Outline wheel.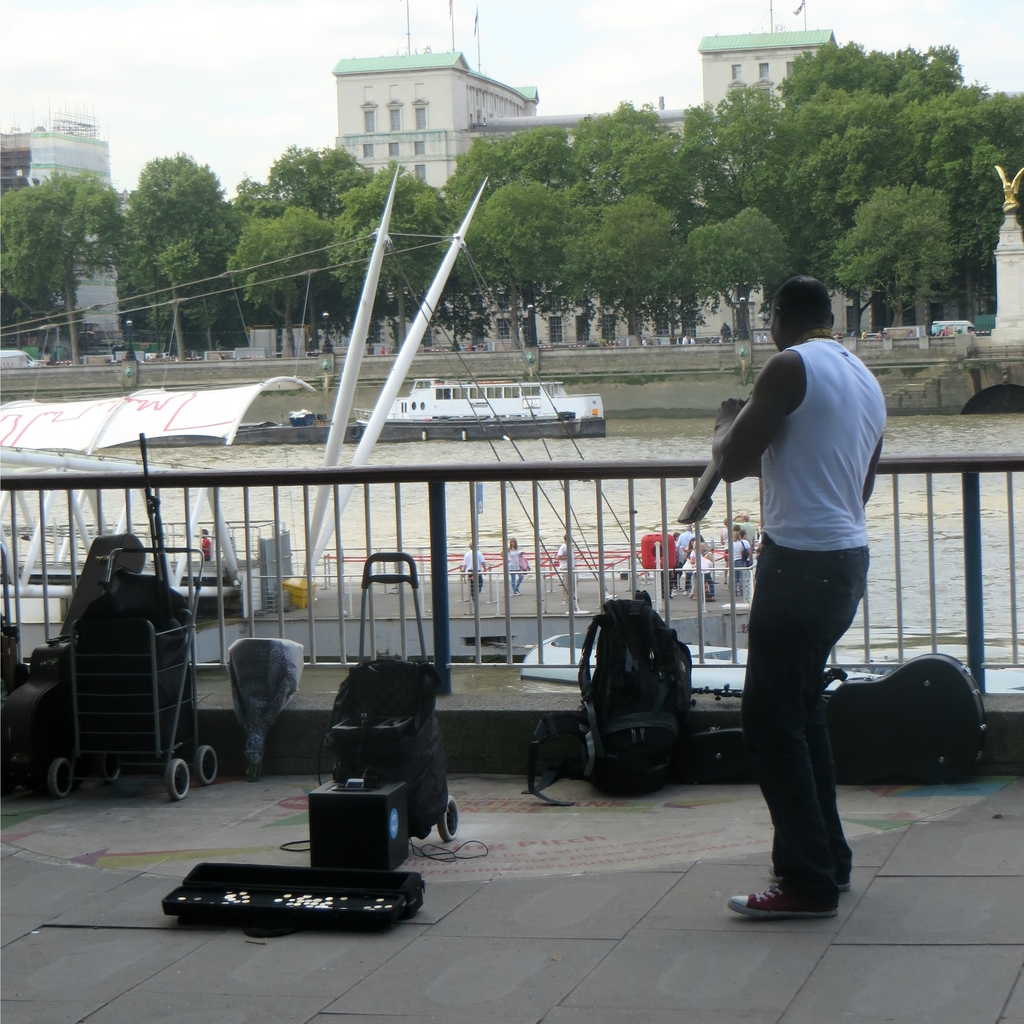
Outline: <box>99,755,120,783</box>.
